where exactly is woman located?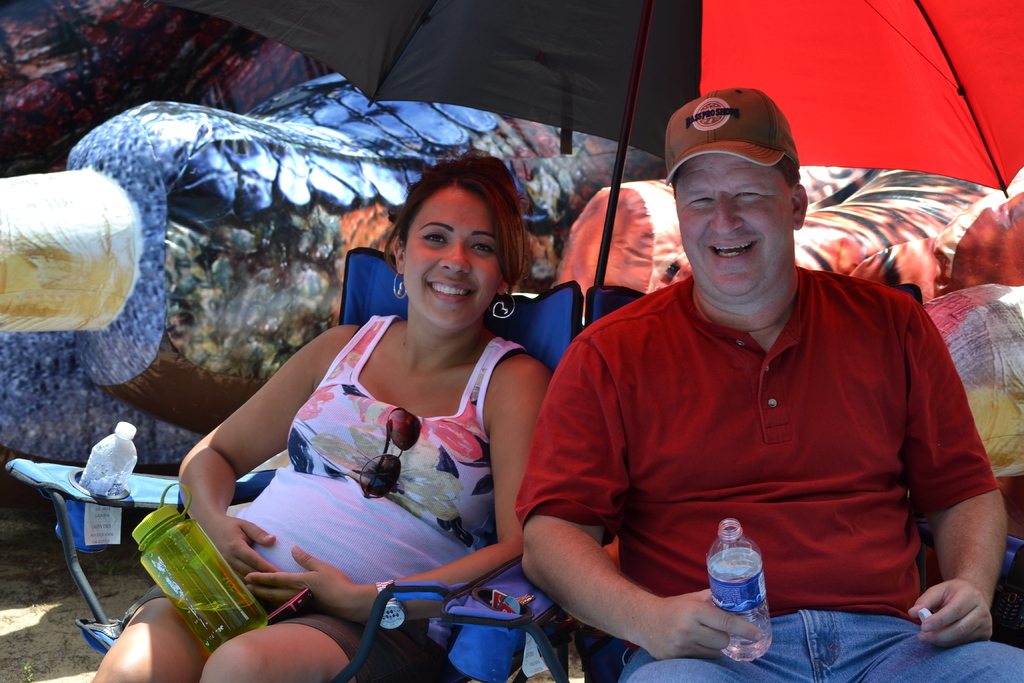
Its bounding box is [left=89, top=145, right=552, bottom=682].
